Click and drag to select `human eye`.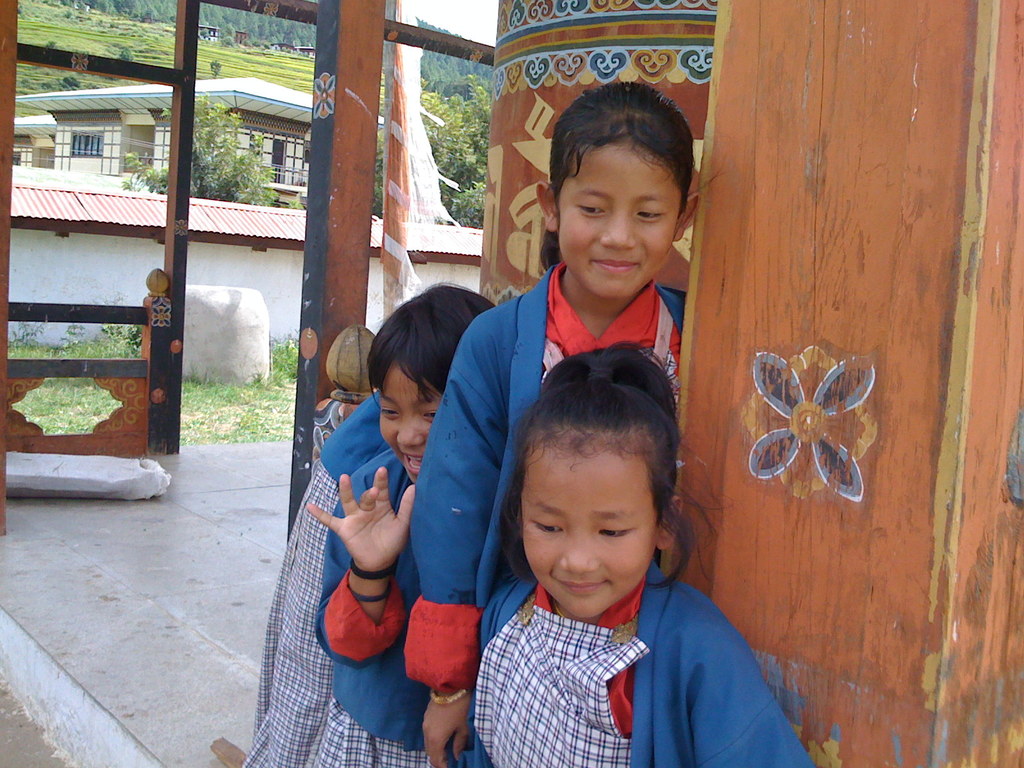
Selection: box=[572, 202, 608, 225].
